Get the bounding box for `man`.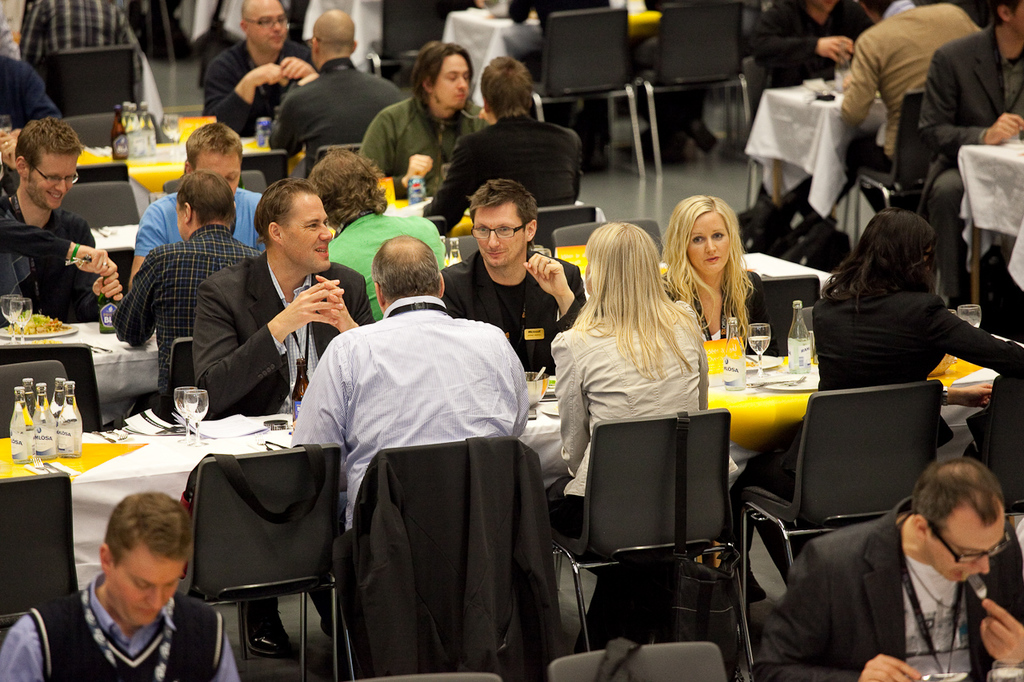
pyautogui.locateOnScreen(194, 178, 377, 656).
